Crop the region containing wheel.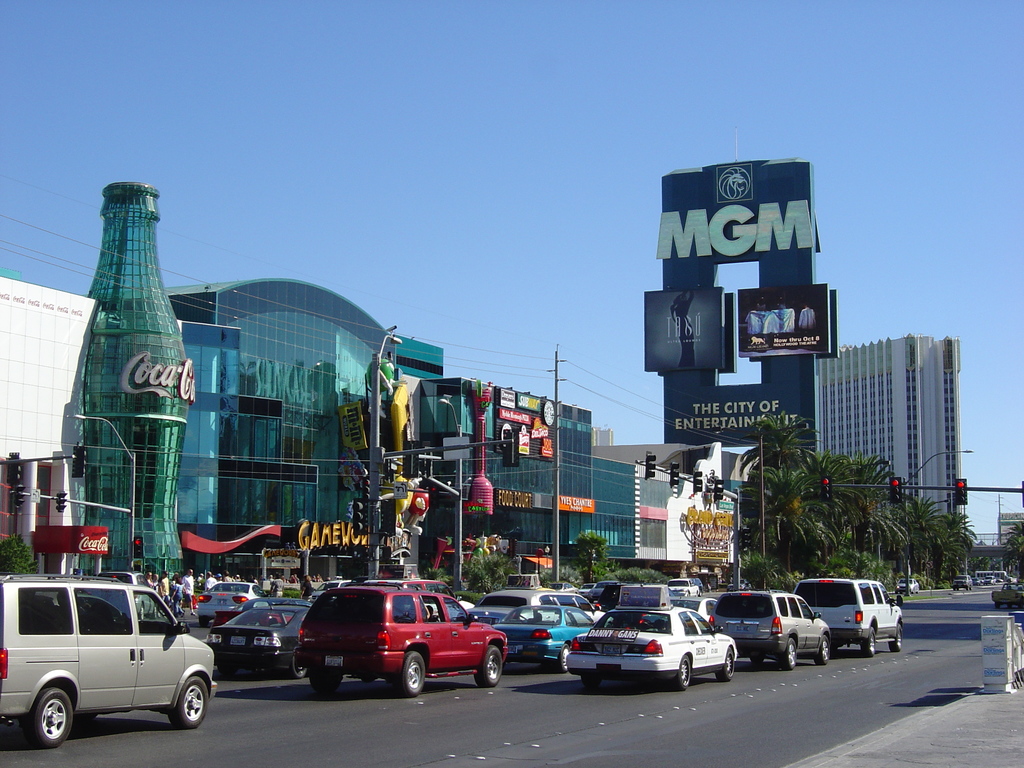
Crop region: locate(856, 625, 875, 659).
